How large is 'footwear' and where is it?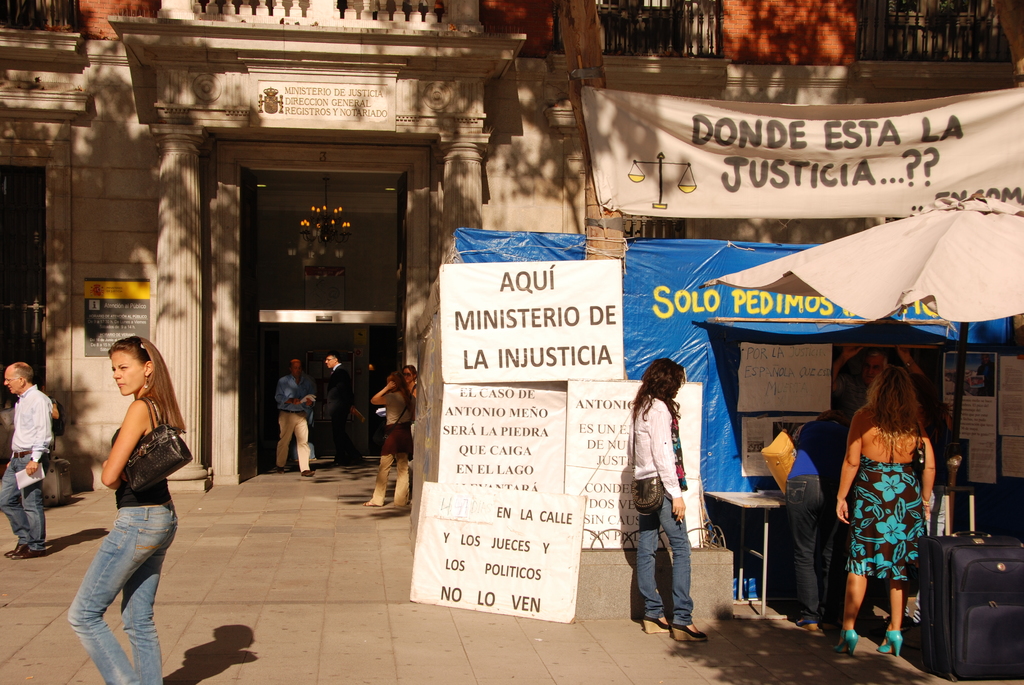
Bounding box: detection(17, 543, 42, 563).
